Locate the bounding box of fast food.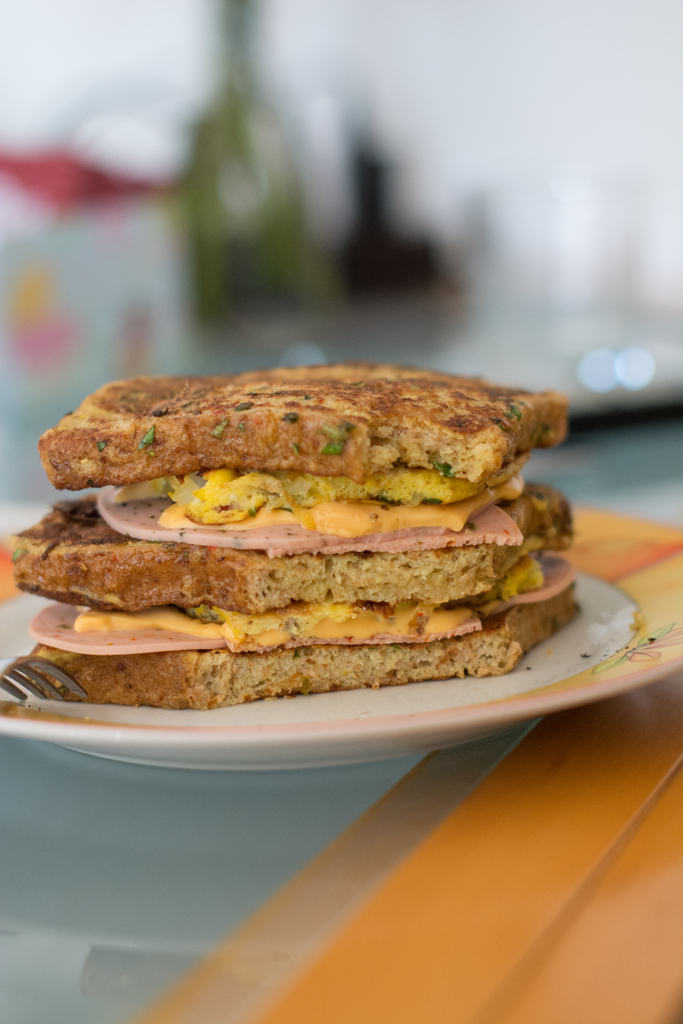
Bounding box: bbox=[3, 348, 577, 695].
